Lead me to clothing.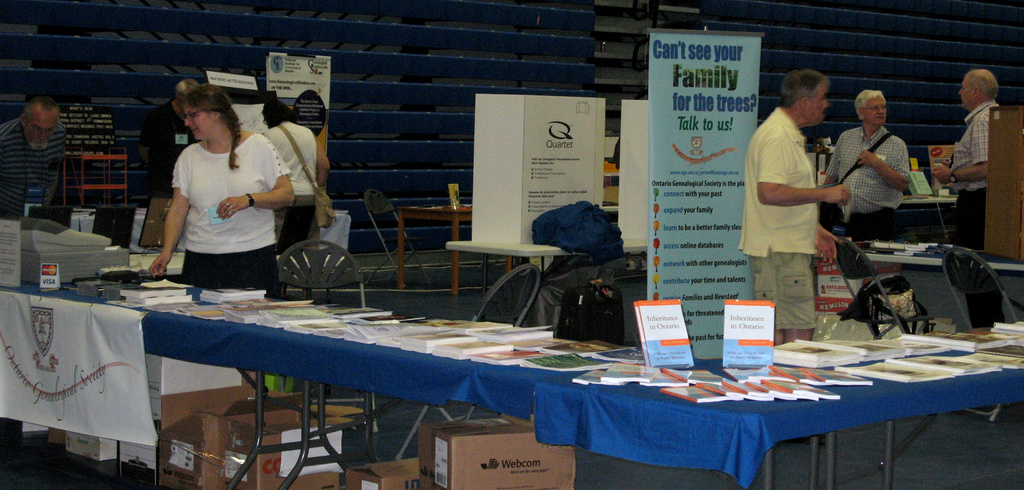
Lead to locate(828, 122, 910, 241).
